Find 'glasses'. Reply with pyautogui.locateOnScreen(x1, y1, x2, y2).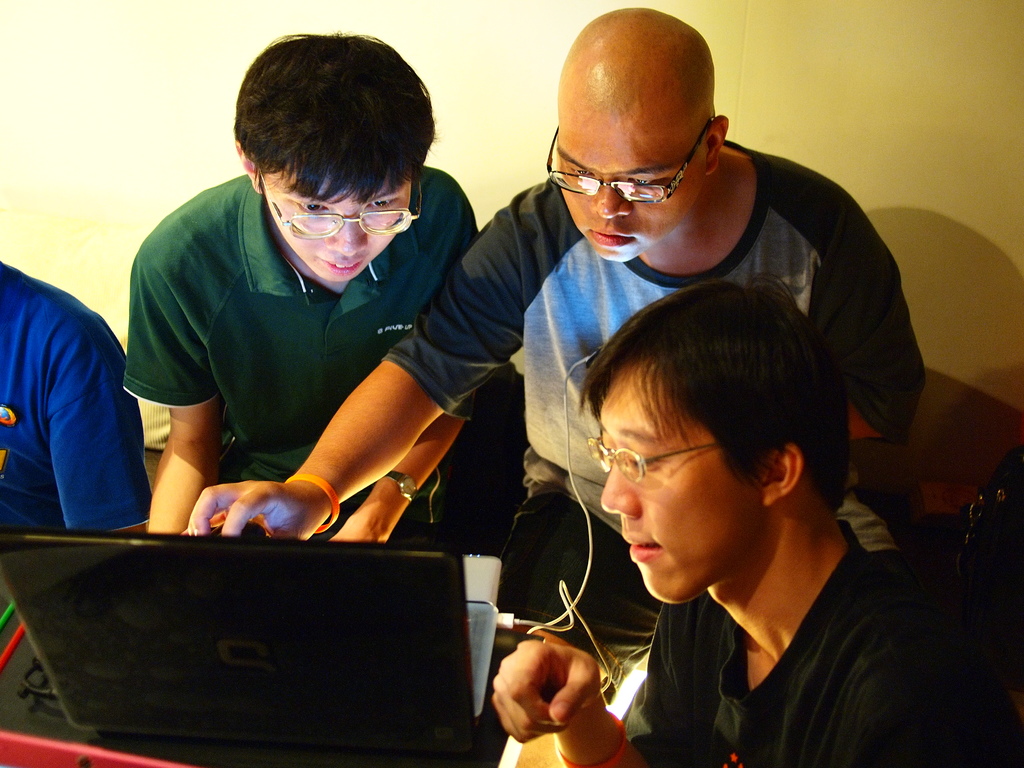
pyautogui.locateOnScreen(254, 160, 428, 238).
